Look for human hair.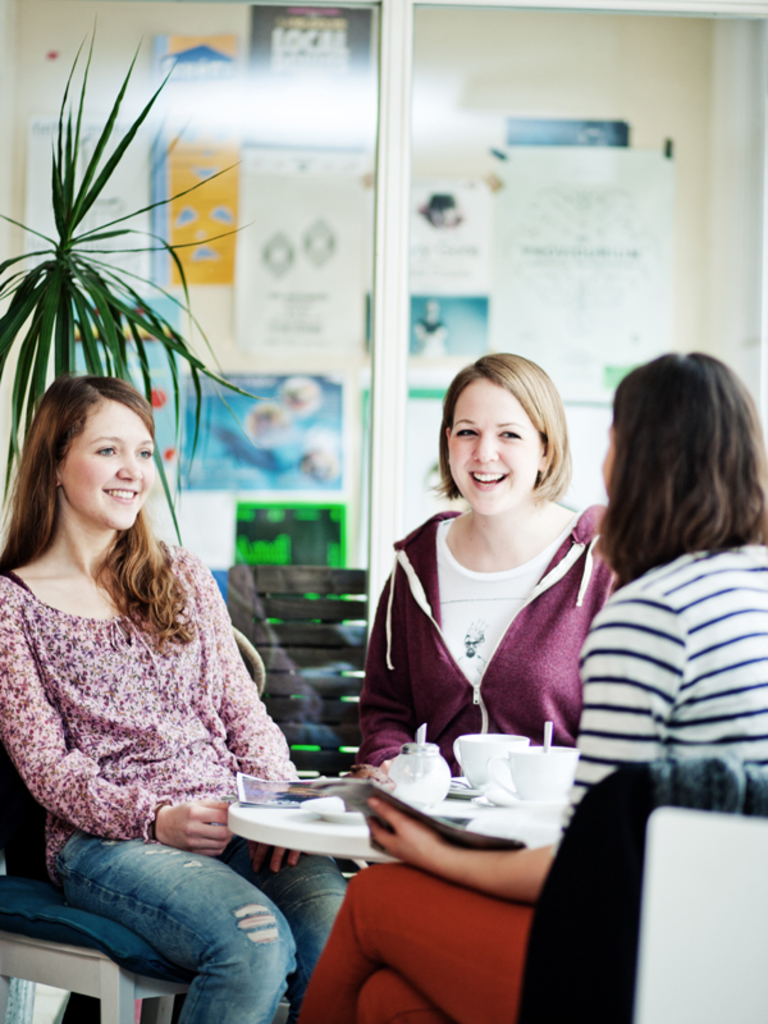
Found: Rect(609, 339, 751, 611).
